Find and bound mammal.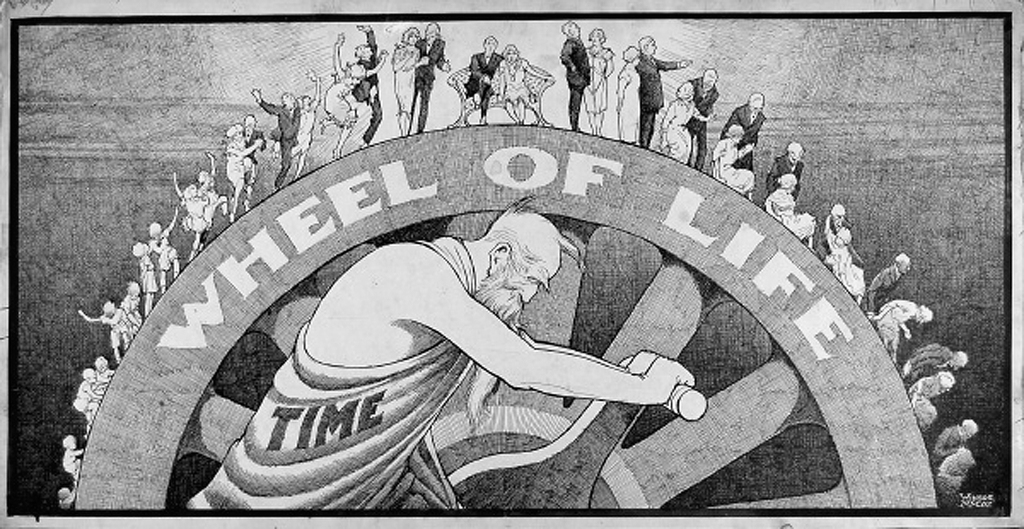
Bound: x1=81 y1=301 x2=134 y2=362.
